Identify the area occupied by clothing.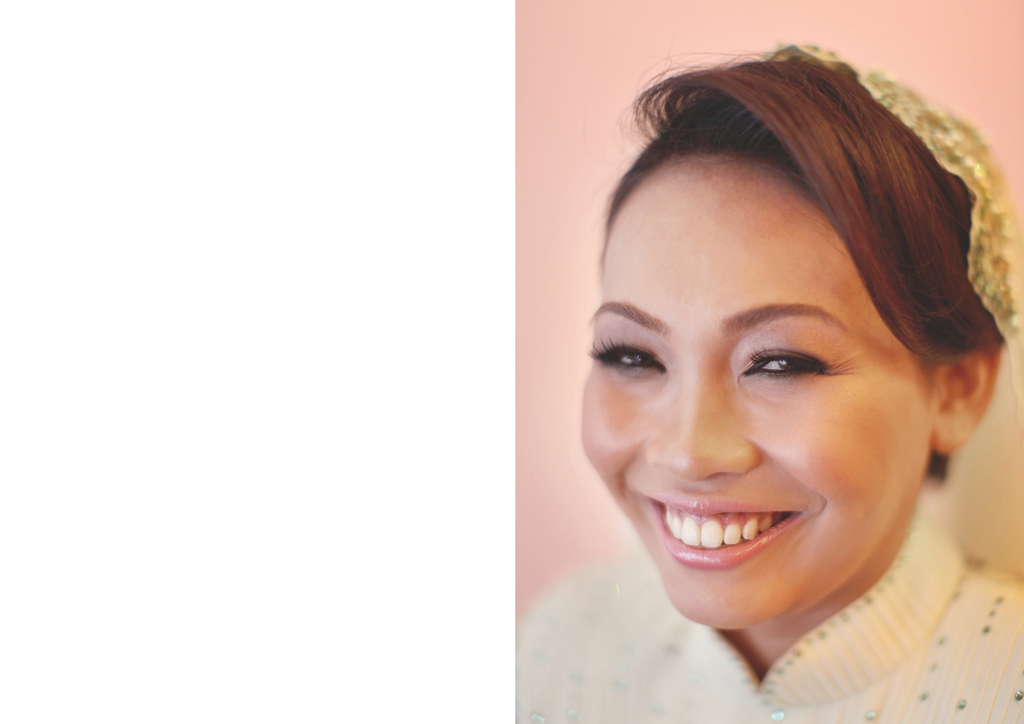
Area: (544,449,1023,700).
